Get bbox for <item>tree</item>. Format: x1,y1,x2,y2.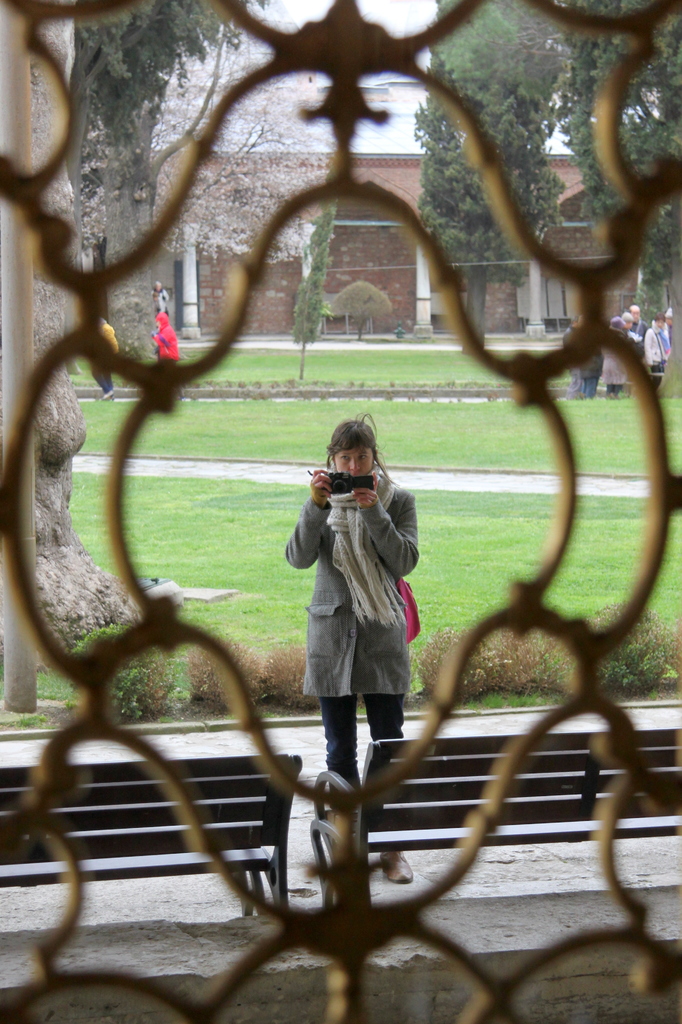
288,199,338,377.
